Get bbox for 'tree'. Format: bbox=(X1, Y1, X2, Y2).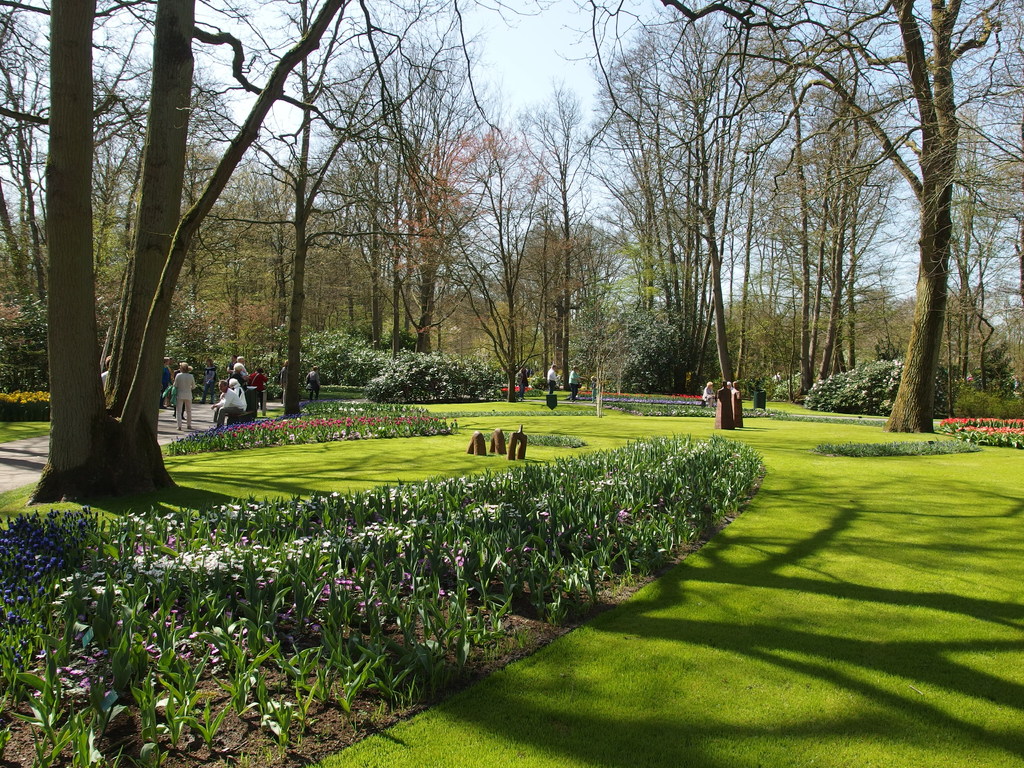
bbox=(0, 0, 54, 408).
